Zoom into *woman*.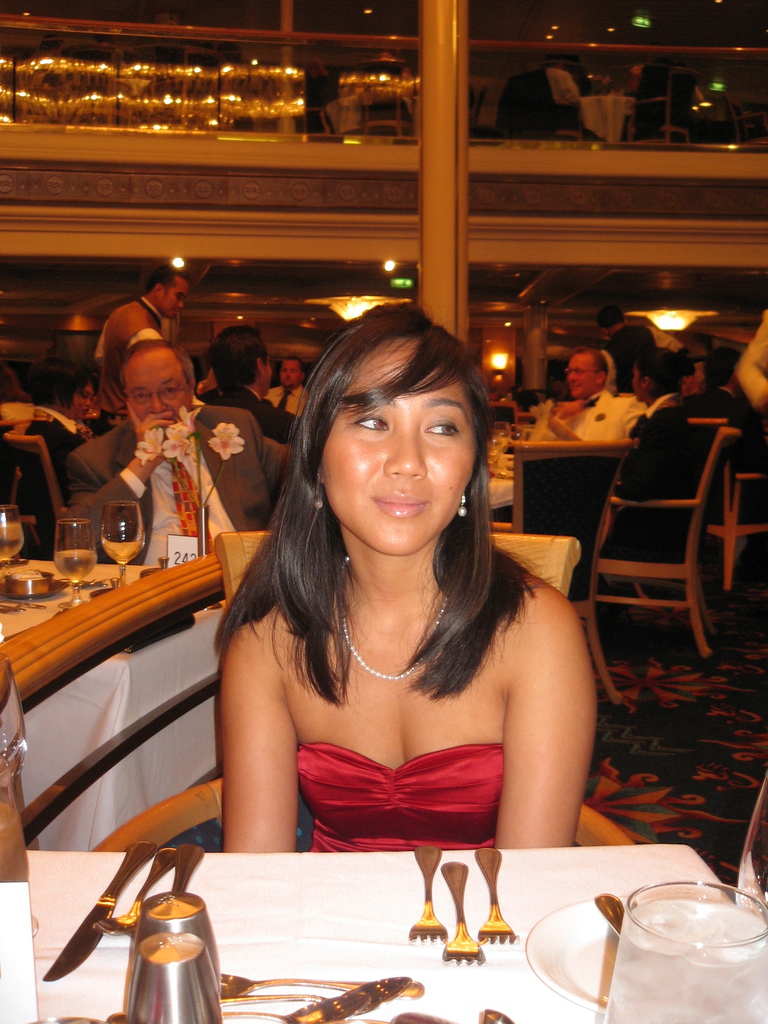
Zoom target: rect(19, 352, 116, 568).
